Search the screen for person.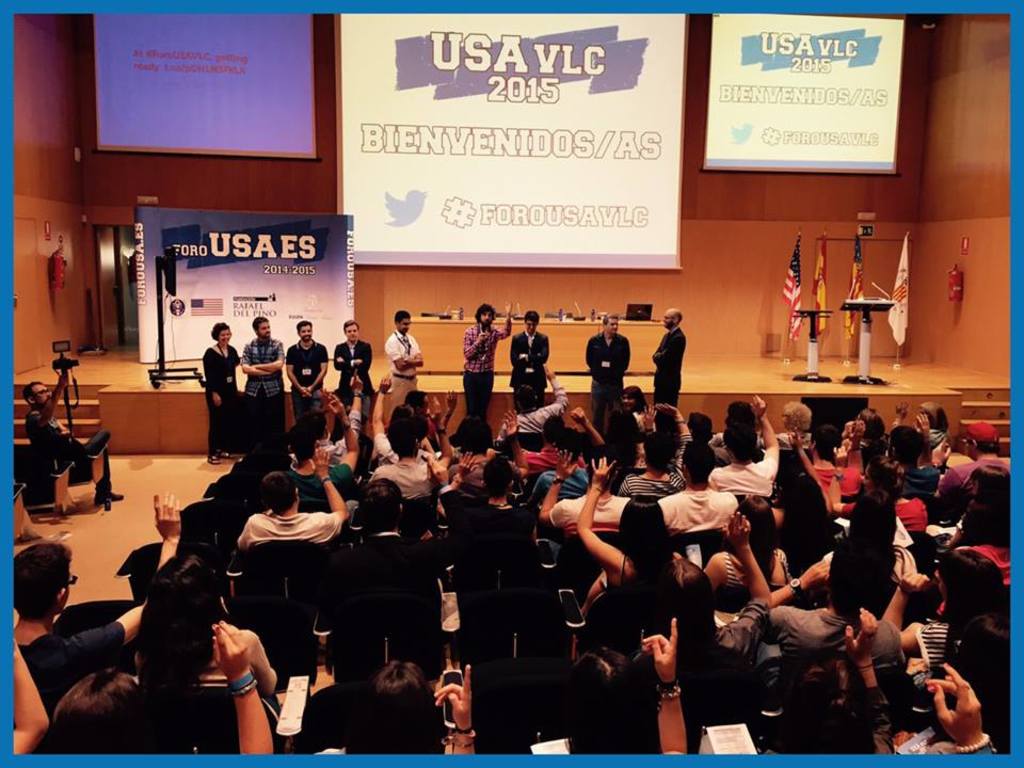
Found at pyautogui.locateOnScreen(886, 427, 941, 493).
